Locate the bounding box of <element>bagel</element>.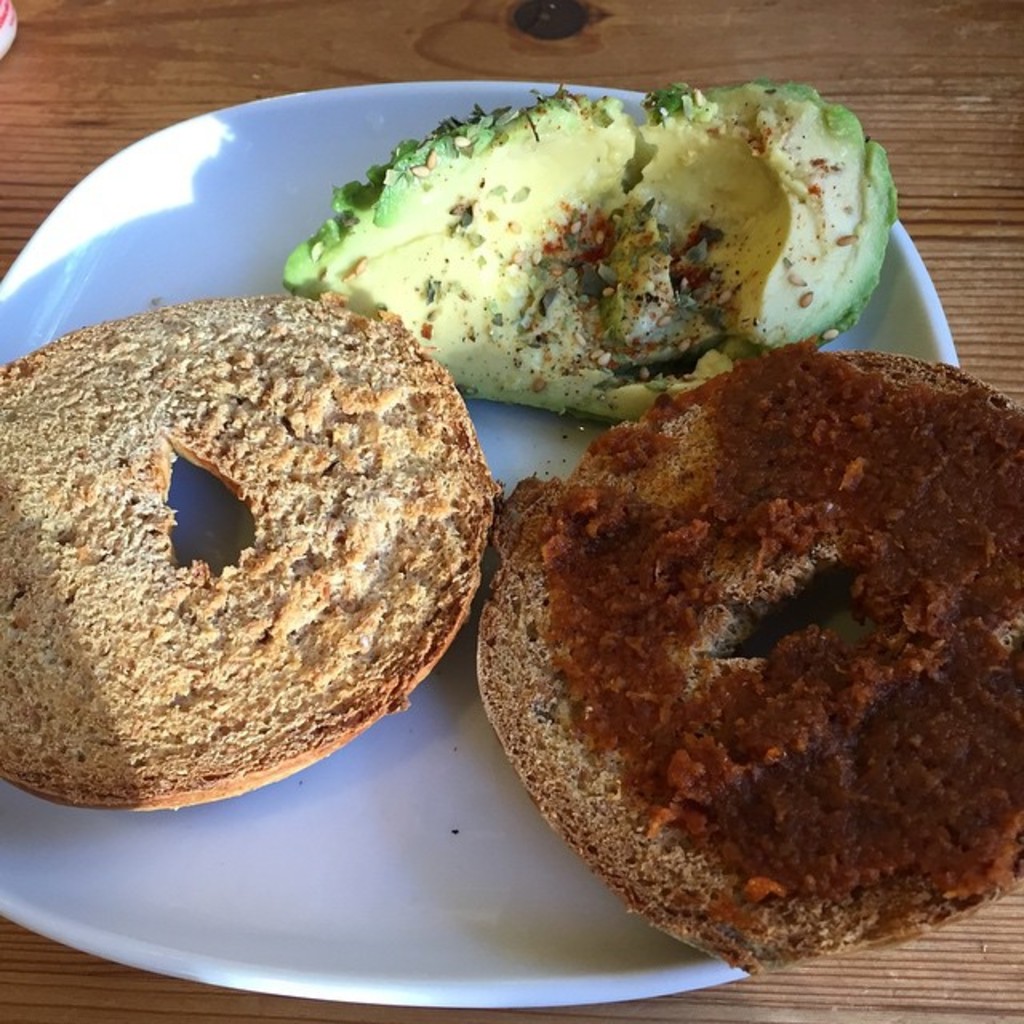
Bounding box: {"x1": 0, "y1": 293, "x2": 494, "y2": 813}.
